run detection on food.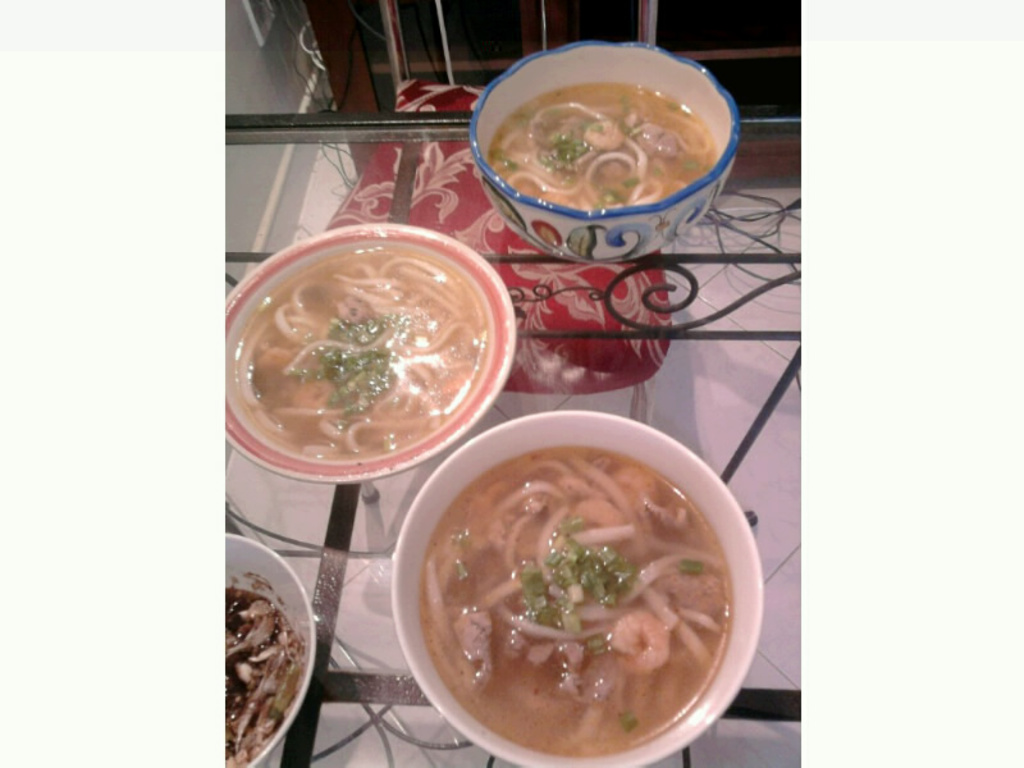
Result: region(420, 443, 735, 759).
